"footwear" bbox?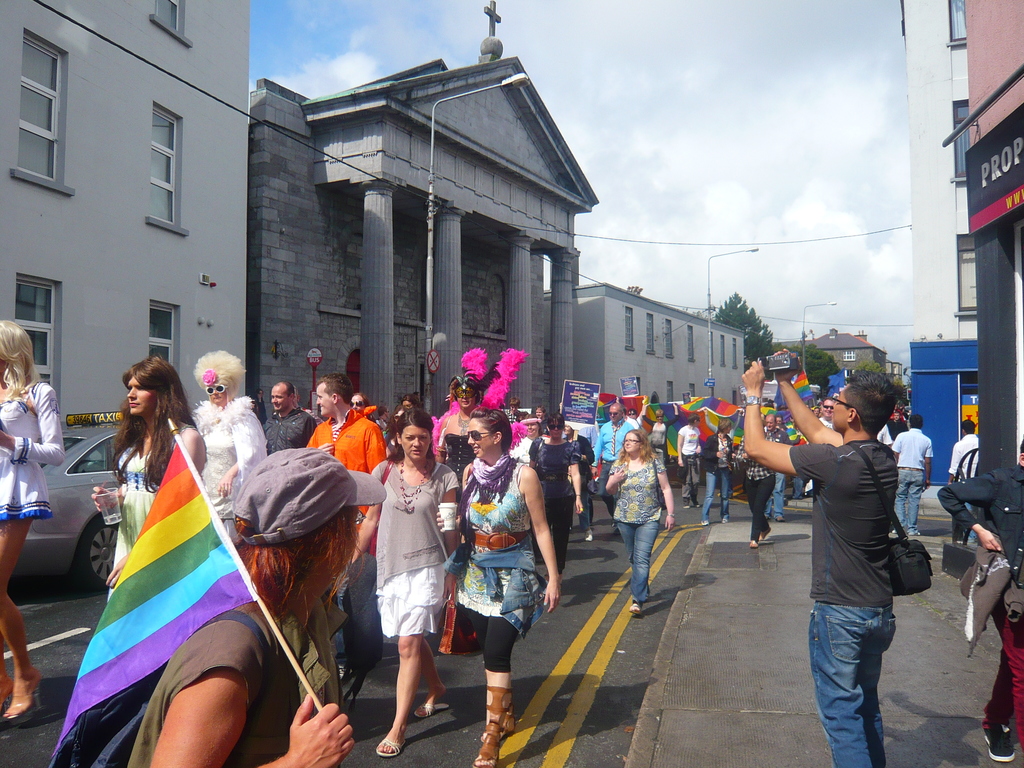
left=751, top=538, right=760, bottom=547
